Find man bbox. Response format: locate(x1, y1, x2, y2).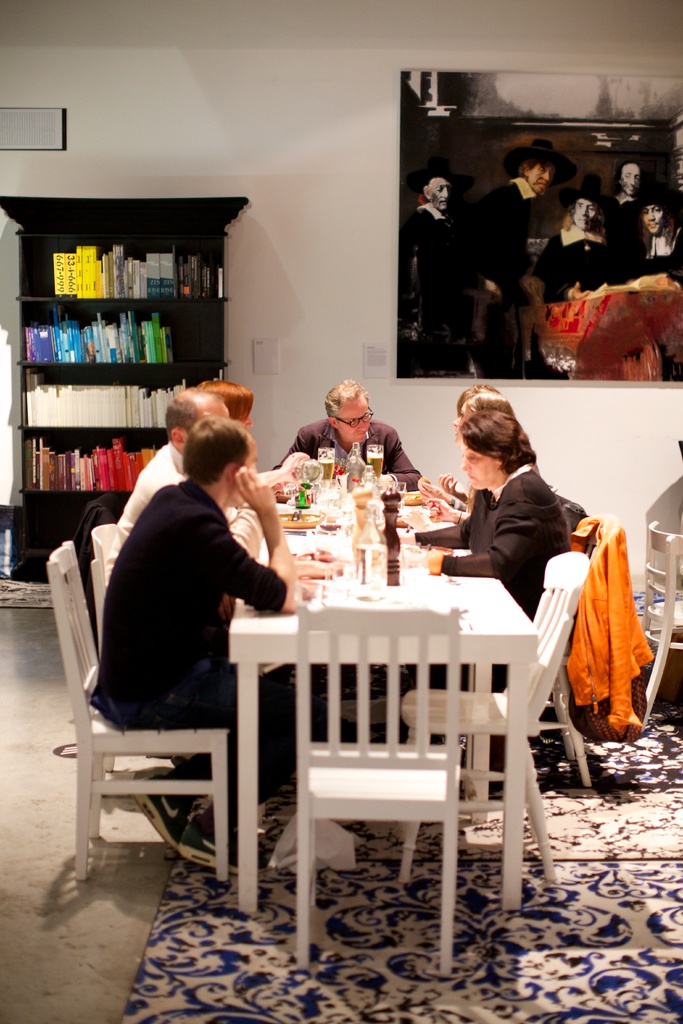
locate(445, 129, 561, 291).
